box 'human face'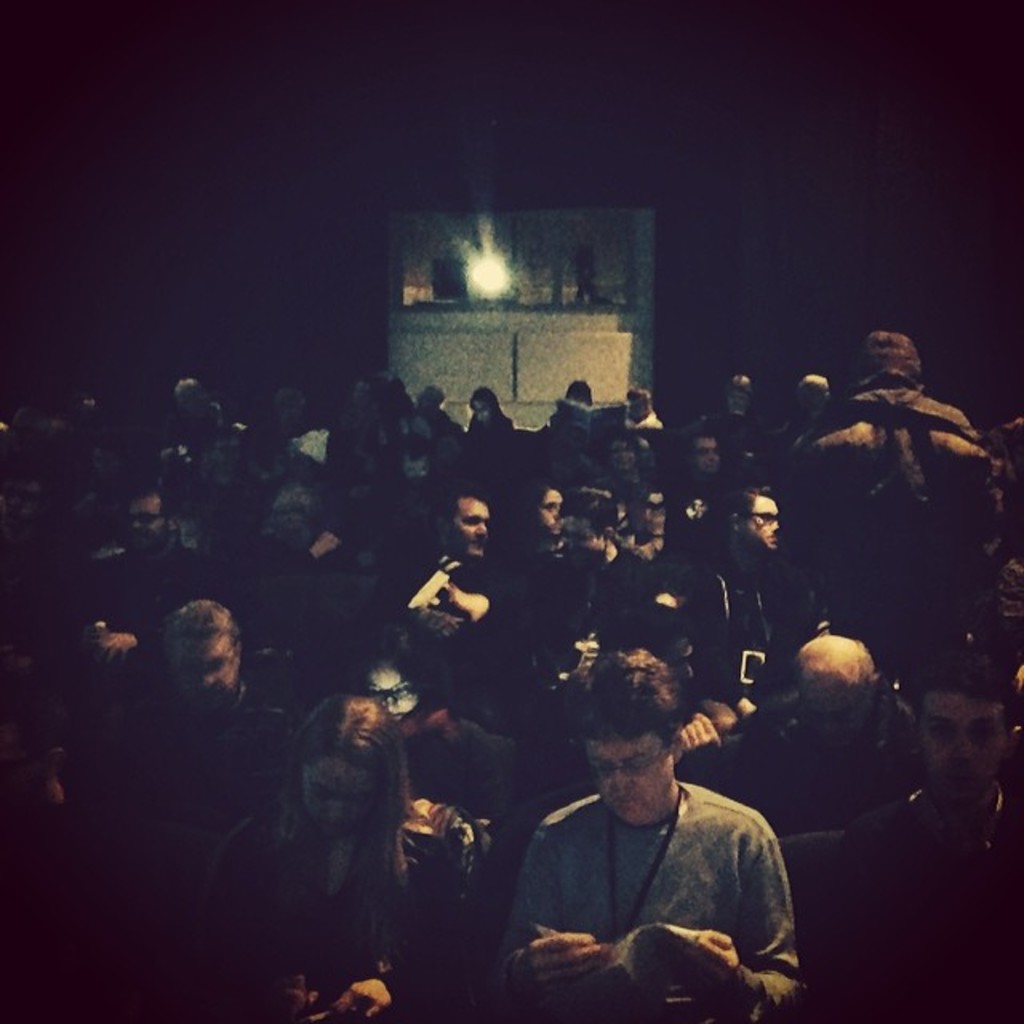
x1=109 y1=493 x2=155 y2=554
